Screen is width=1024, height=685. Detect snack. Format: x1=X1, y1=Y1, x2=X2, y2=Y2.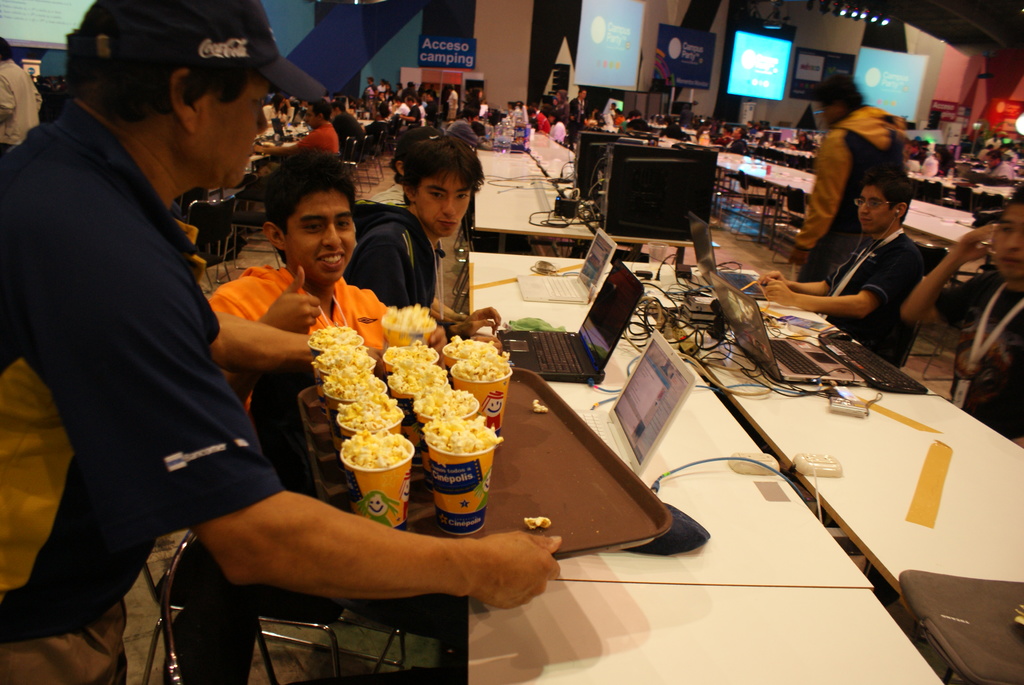
x1=307, y1=323, x2=360, y2=350.
